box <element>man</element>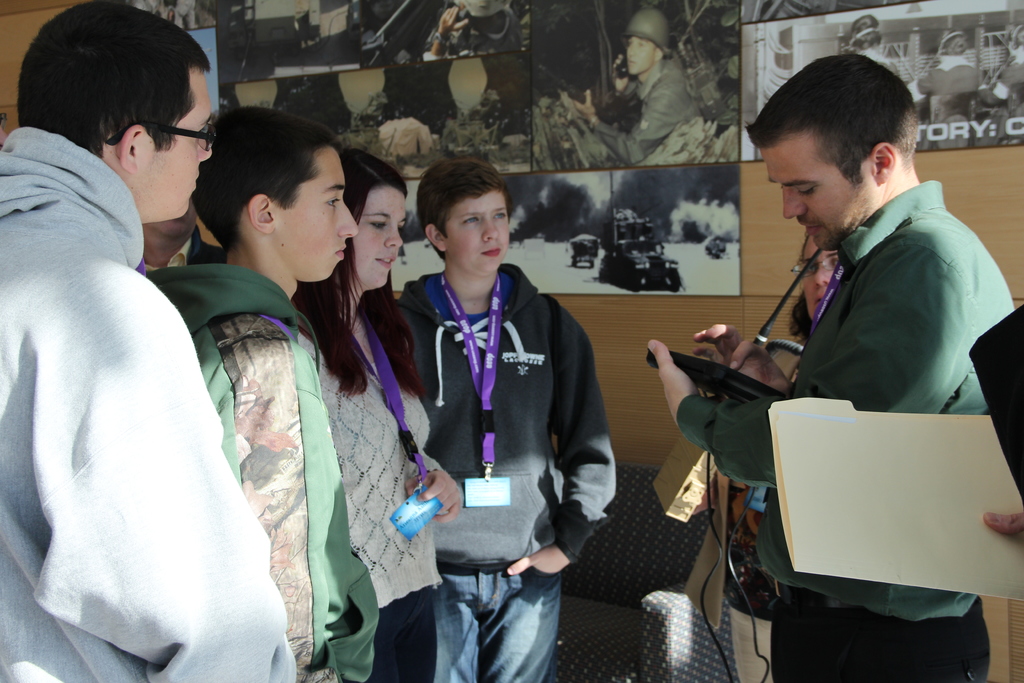
region(6, 15, 266, 666)
